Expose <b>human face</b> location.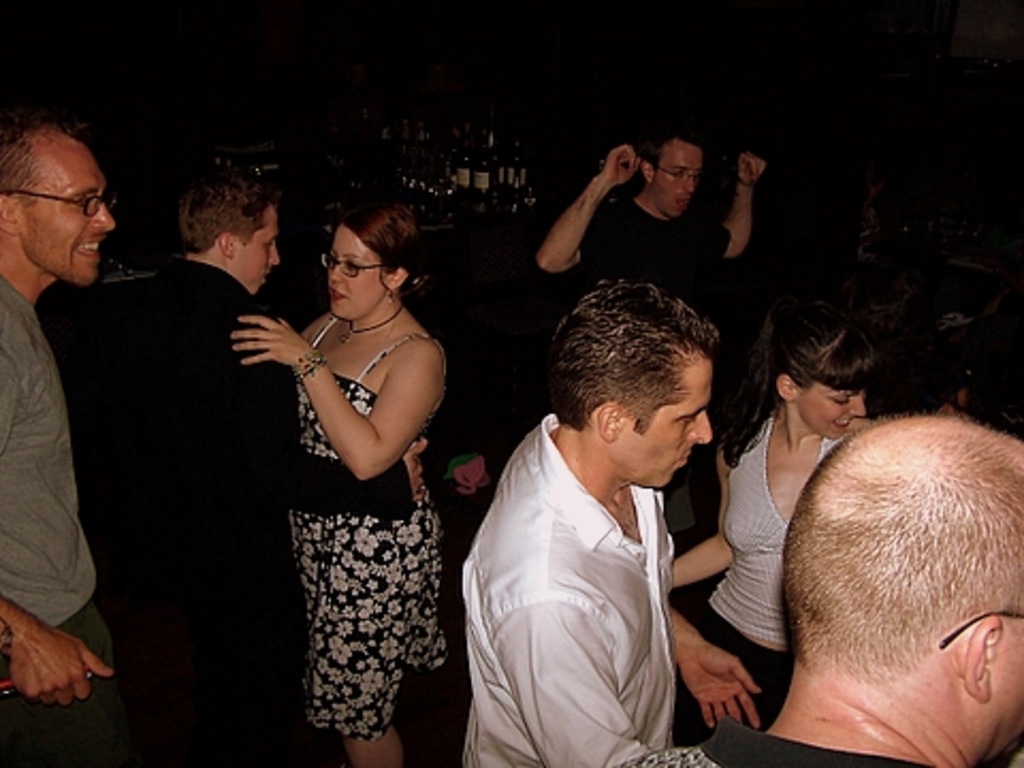
Exposed at [326, 220, 384, 318].
